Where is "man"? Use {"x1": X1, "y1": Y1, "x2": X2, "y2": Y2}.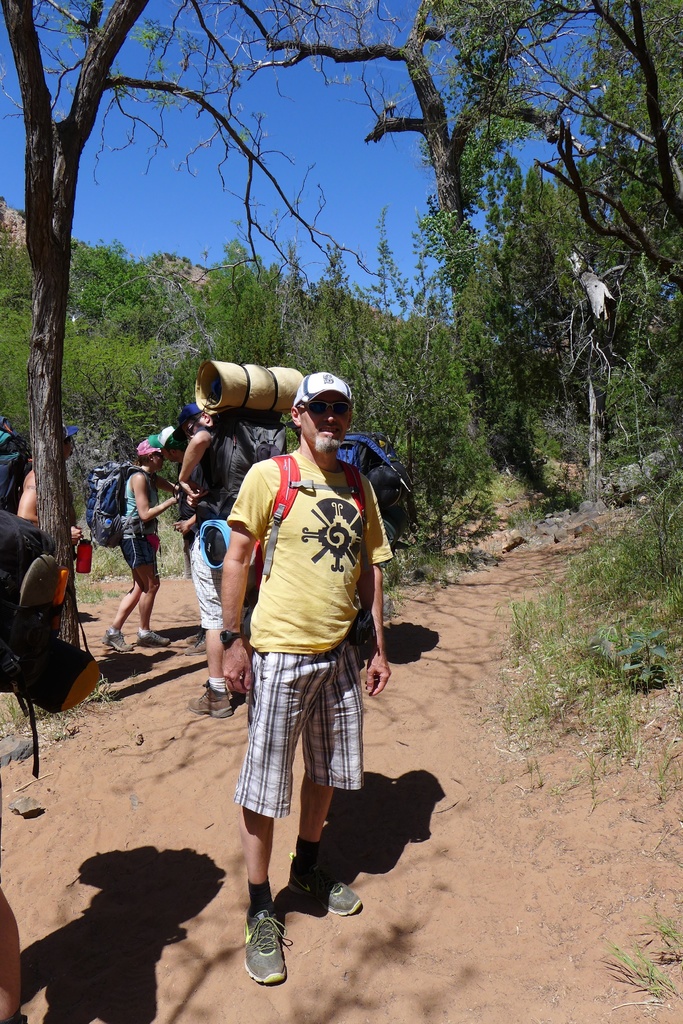
{"x1": 152, "y1": 424, "x2": 205, "y2": 655}.
